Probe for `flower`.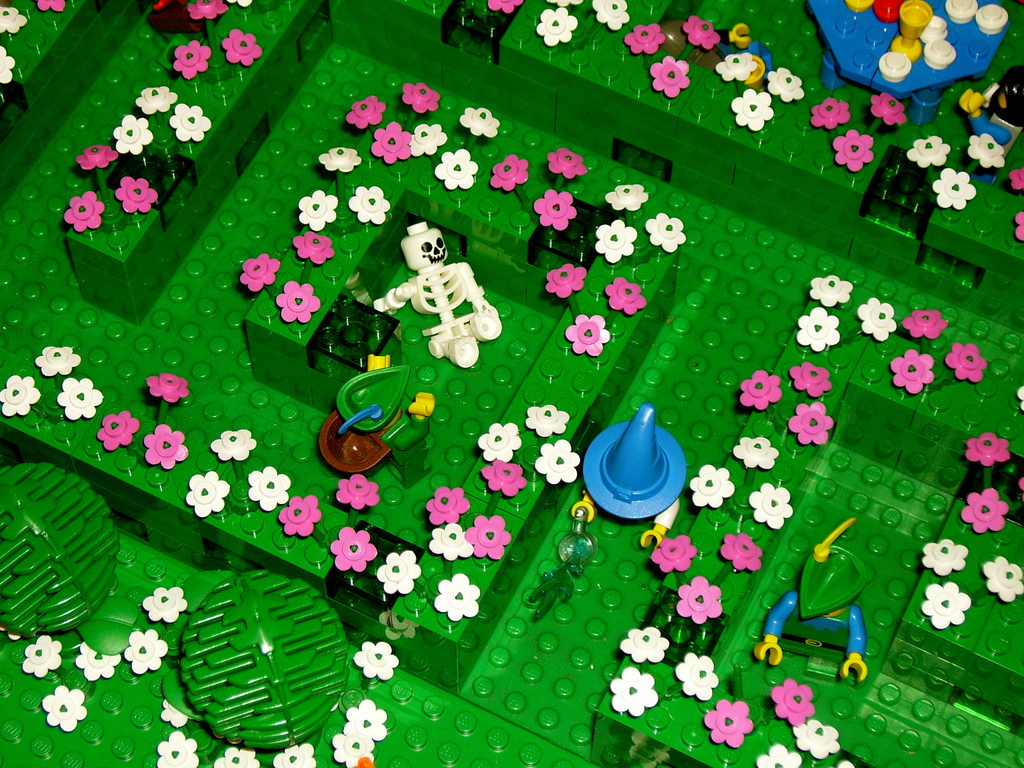
Probe result: <bbox>1013, 203, 1023, 243</bbox>.
